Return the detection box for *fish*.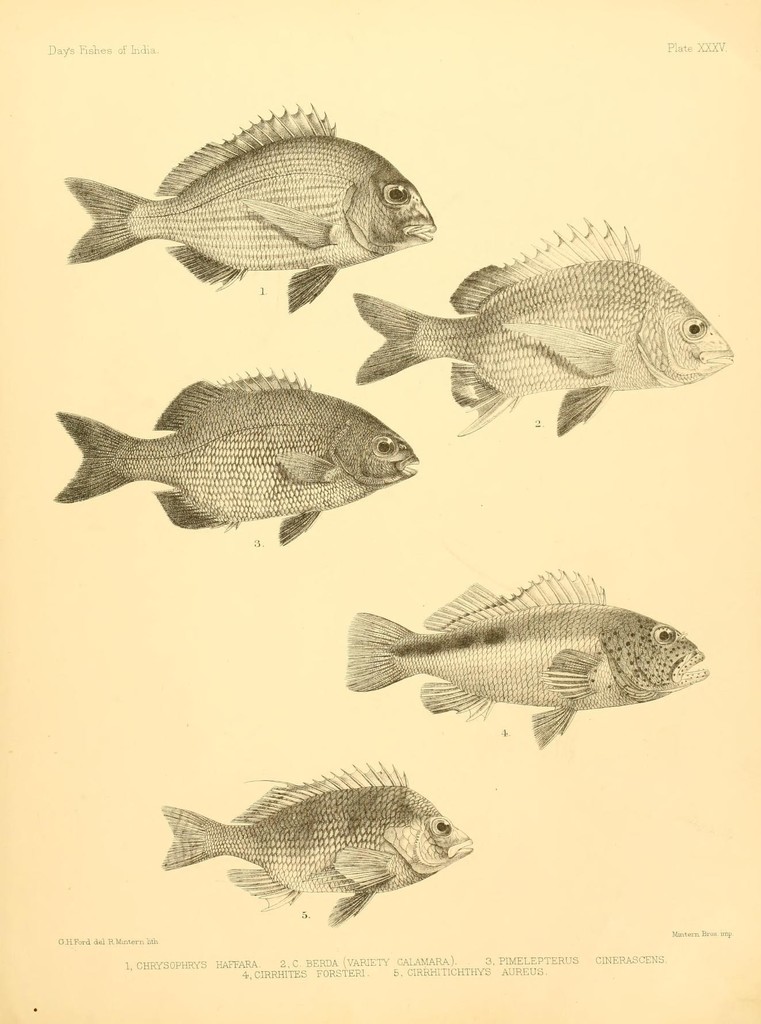
{"left": 154, "top": 756, "right": 481, "bottom": 928}.
